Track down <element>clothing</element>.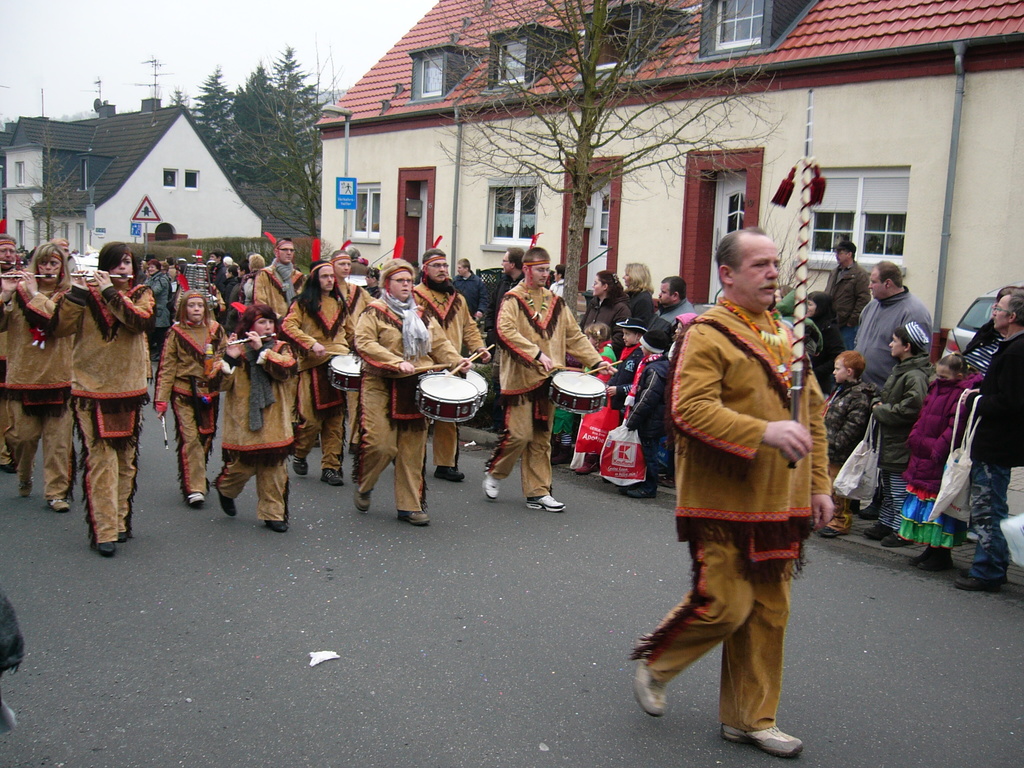
Tracked to <box>223,278,245,334</box>.
